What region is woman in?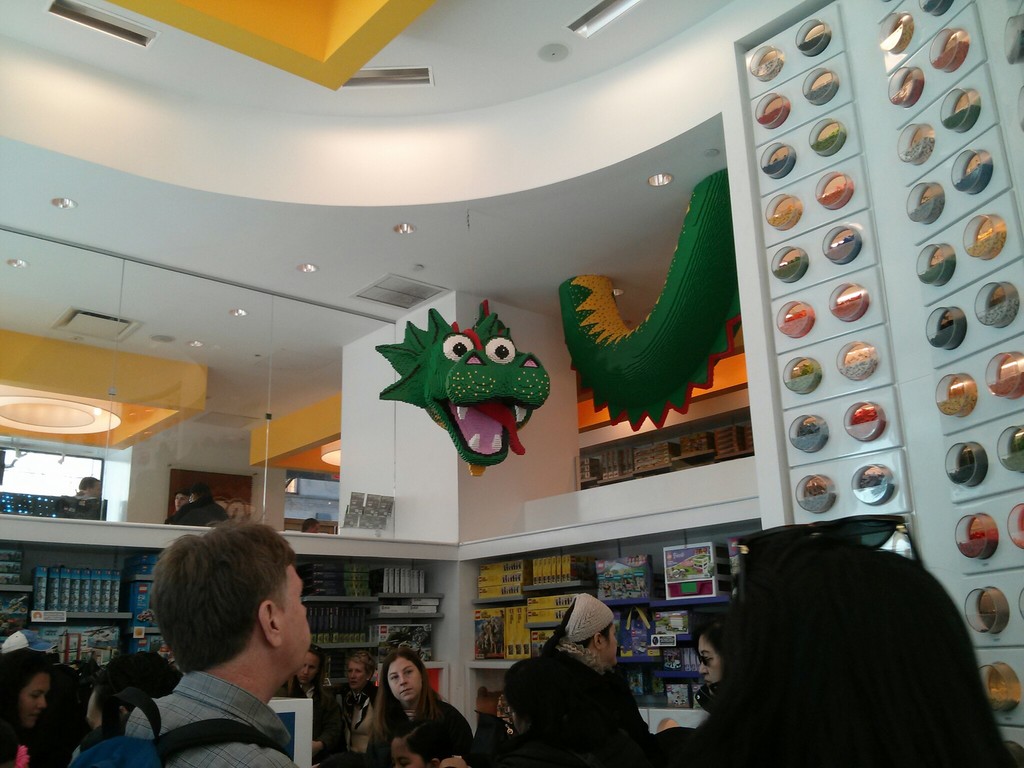
bbox=[0, 639, 44, 767].
